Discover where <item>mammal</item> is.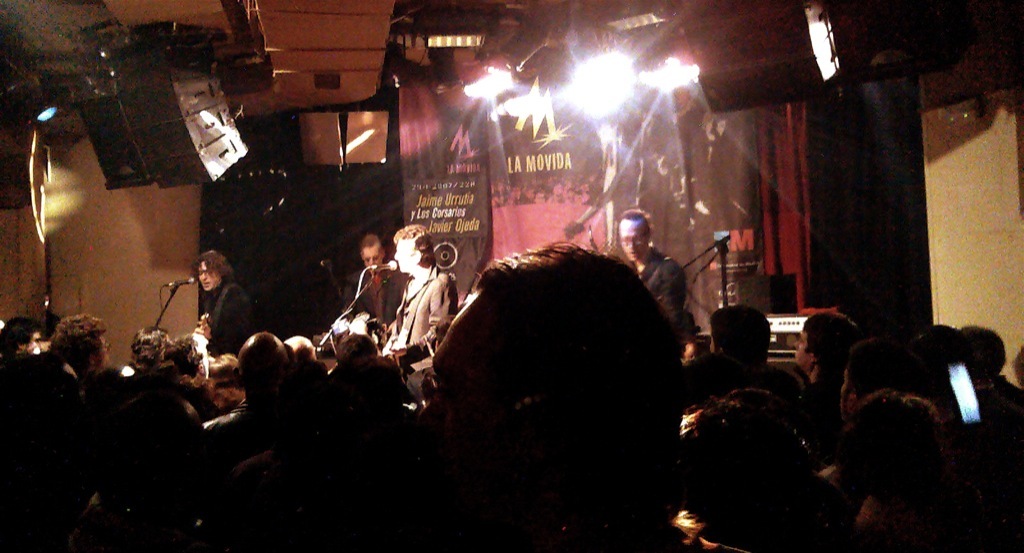
Discovered at 385,222,457,406.
